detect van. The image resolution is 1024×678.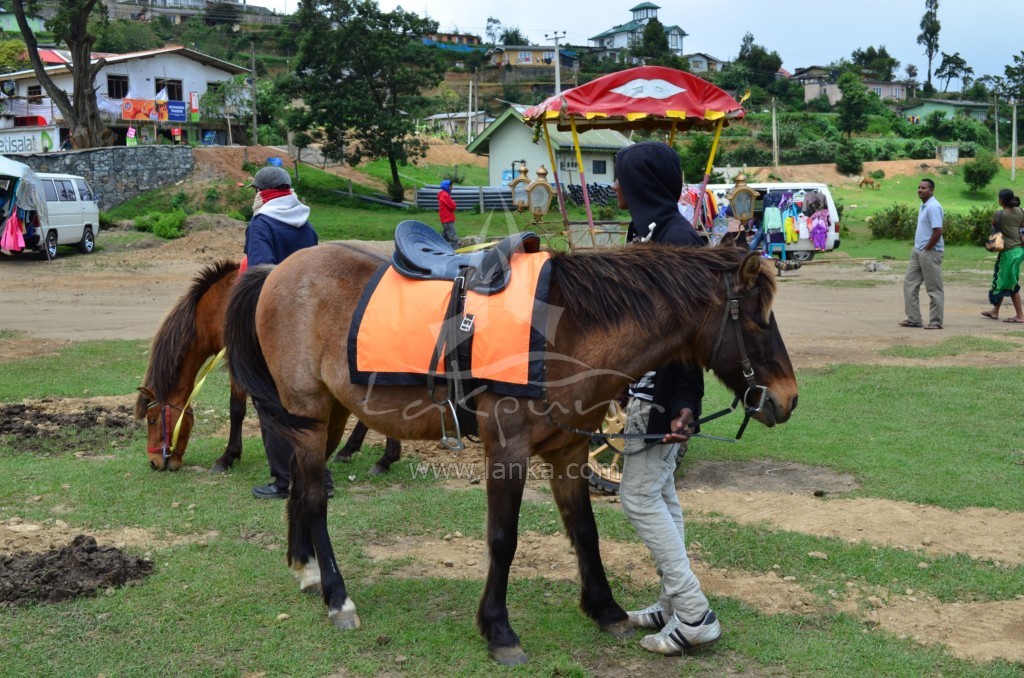
684,179,841,261.
